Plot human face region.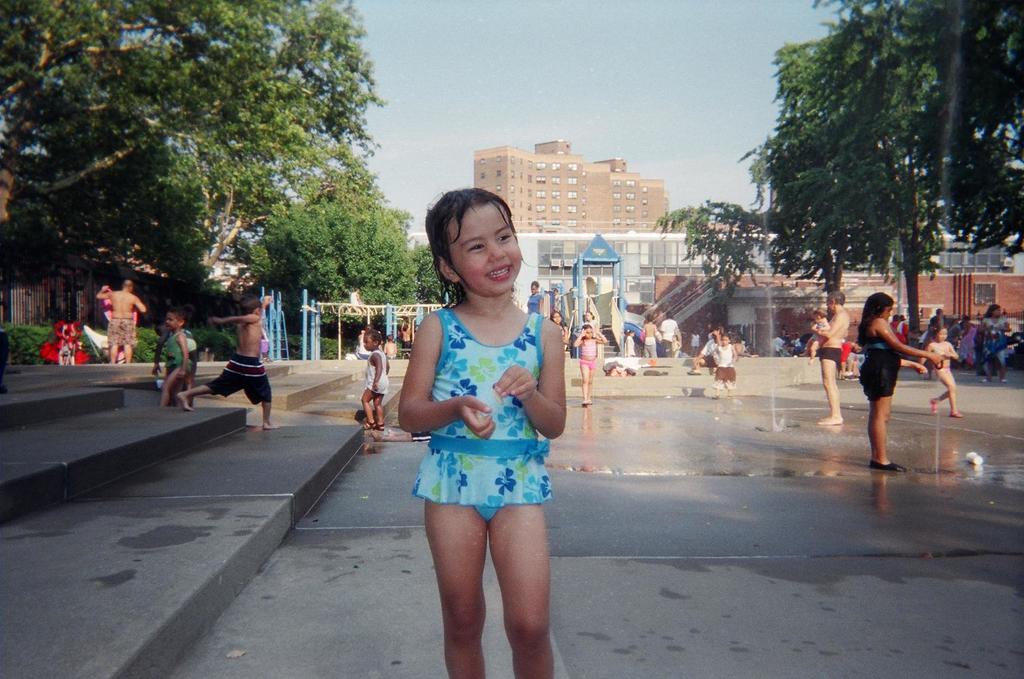
Plotted at pyautogui.locateOnScreen(447, 202, 517, 287).
